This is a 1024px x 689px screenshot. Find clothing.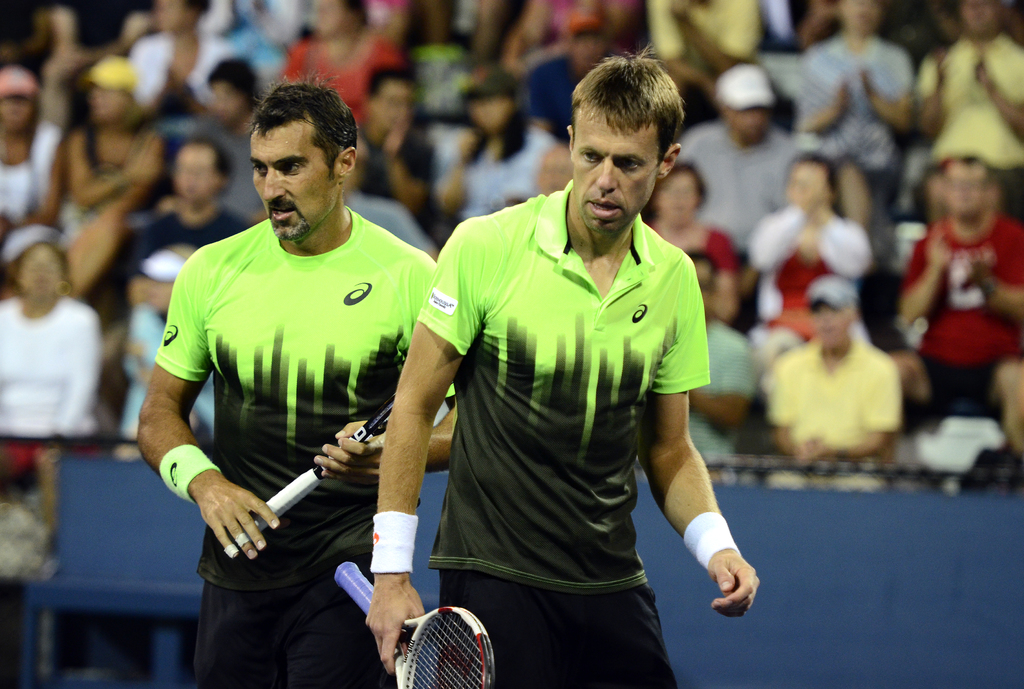
Bounding box: <box>115,207,239,308</box>.
